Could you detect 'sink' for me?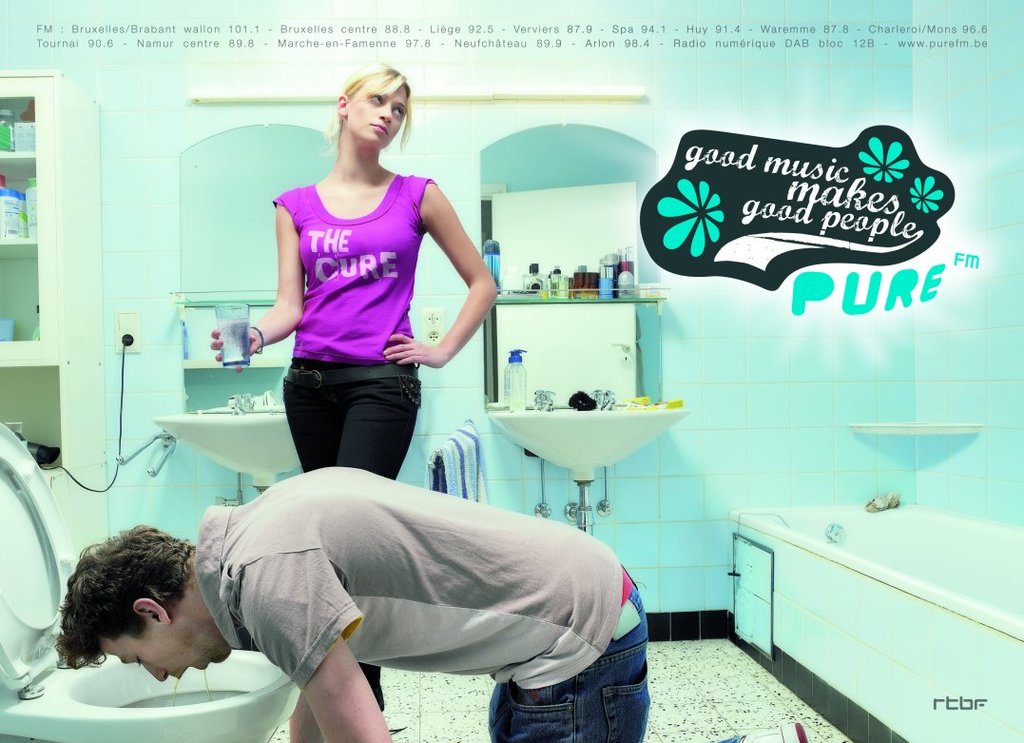
Detection result: locate(498, 377, 692, 503).
